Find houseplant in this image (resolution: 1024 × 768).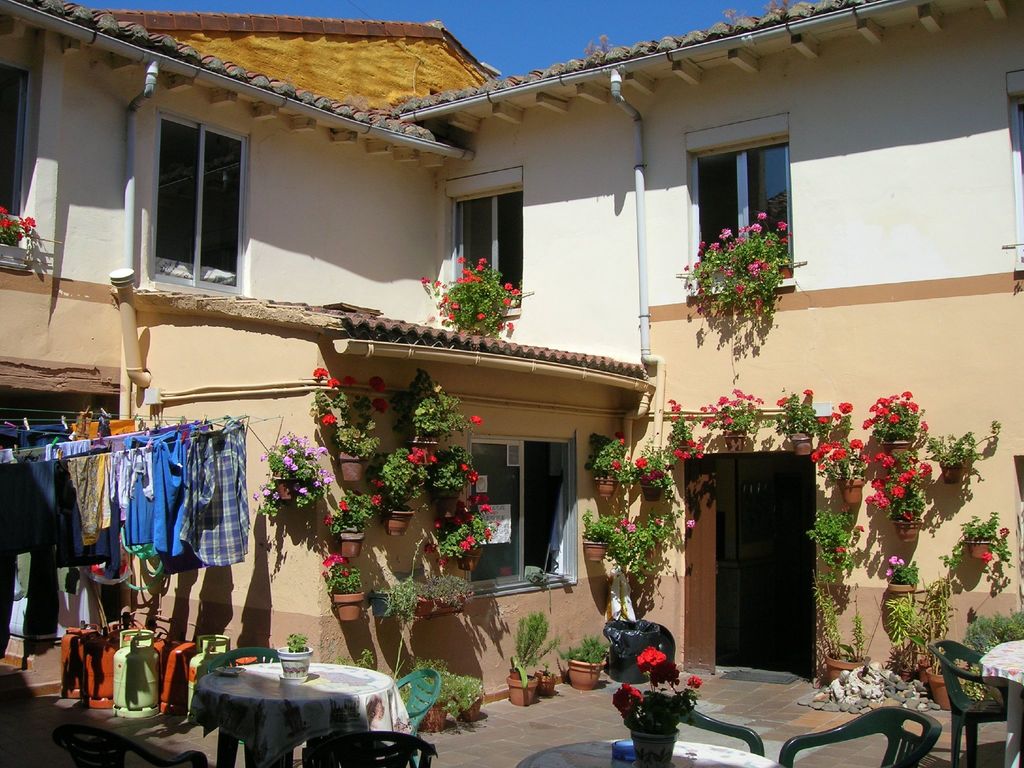
813/565/867/683.
